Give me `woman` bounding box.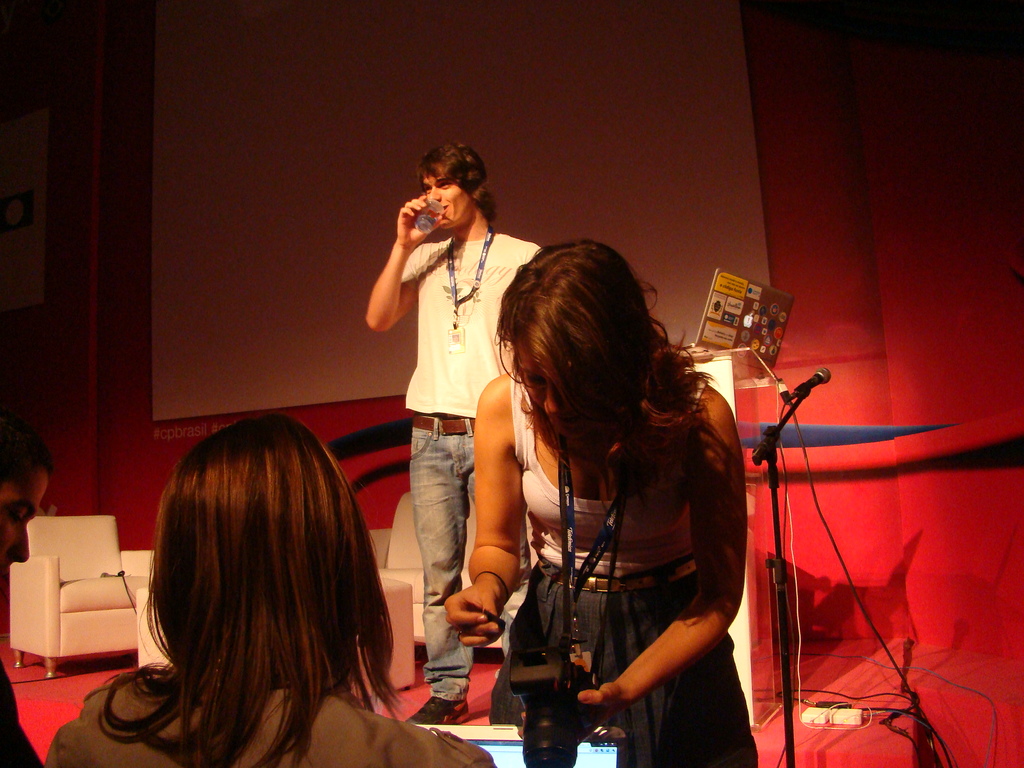
443:213:755:756.
